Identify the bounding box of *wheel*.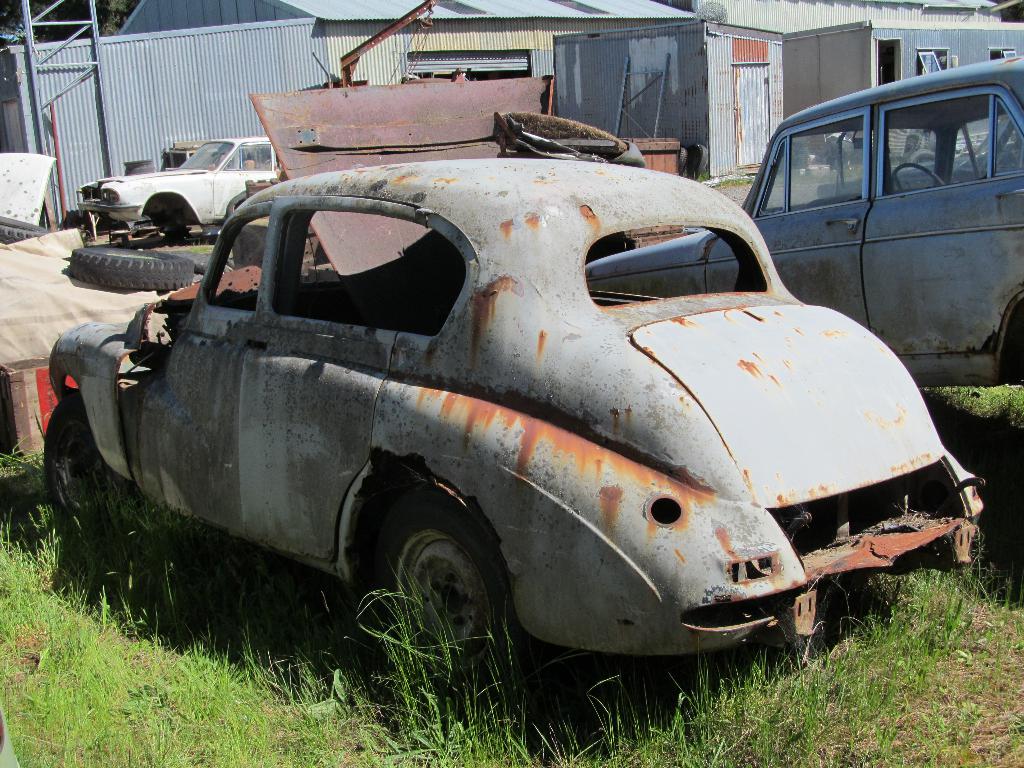
[45,395,135,525].
